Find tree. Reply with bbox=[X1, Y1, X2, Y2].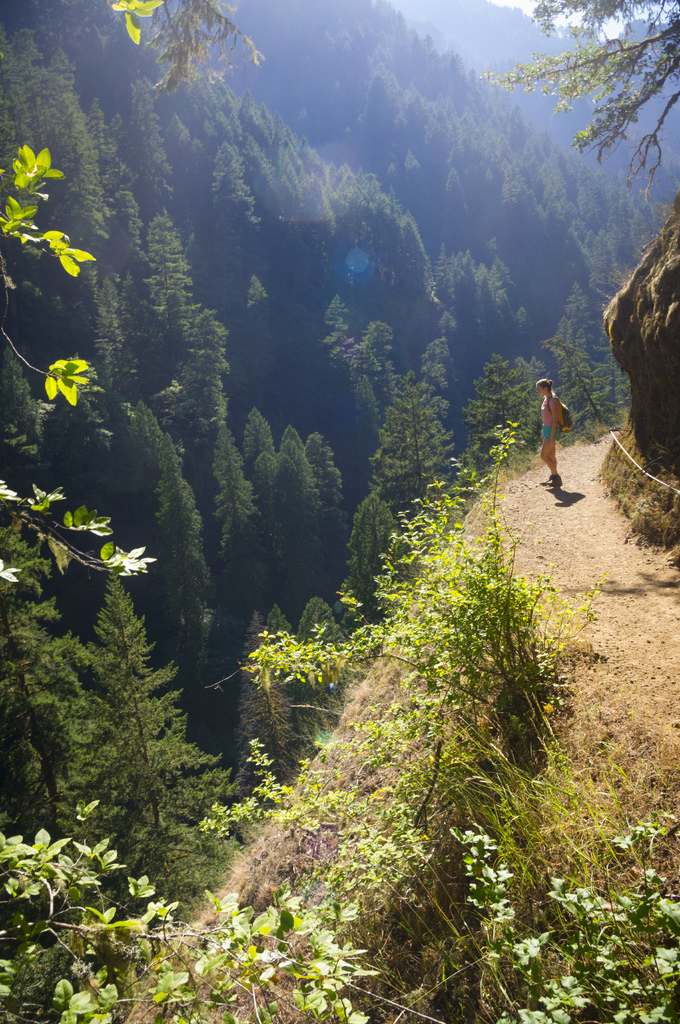
bbox=[19, 637, 168, 885].
